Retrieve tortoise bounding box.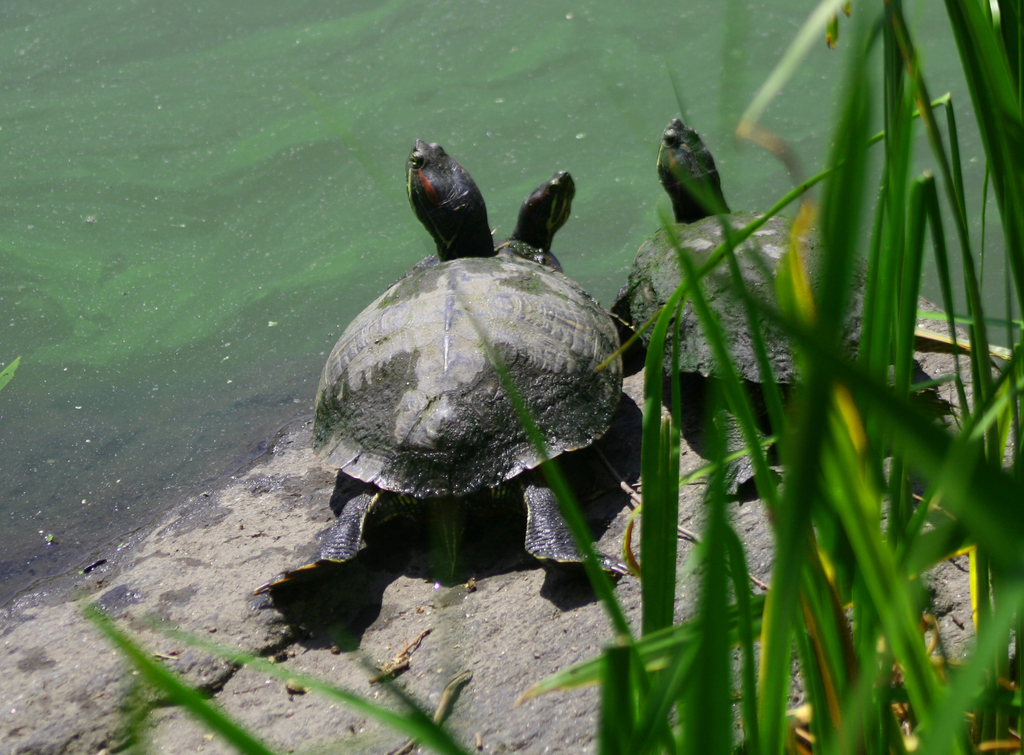
Bounding box: box=[289, 141, 624, 585].
